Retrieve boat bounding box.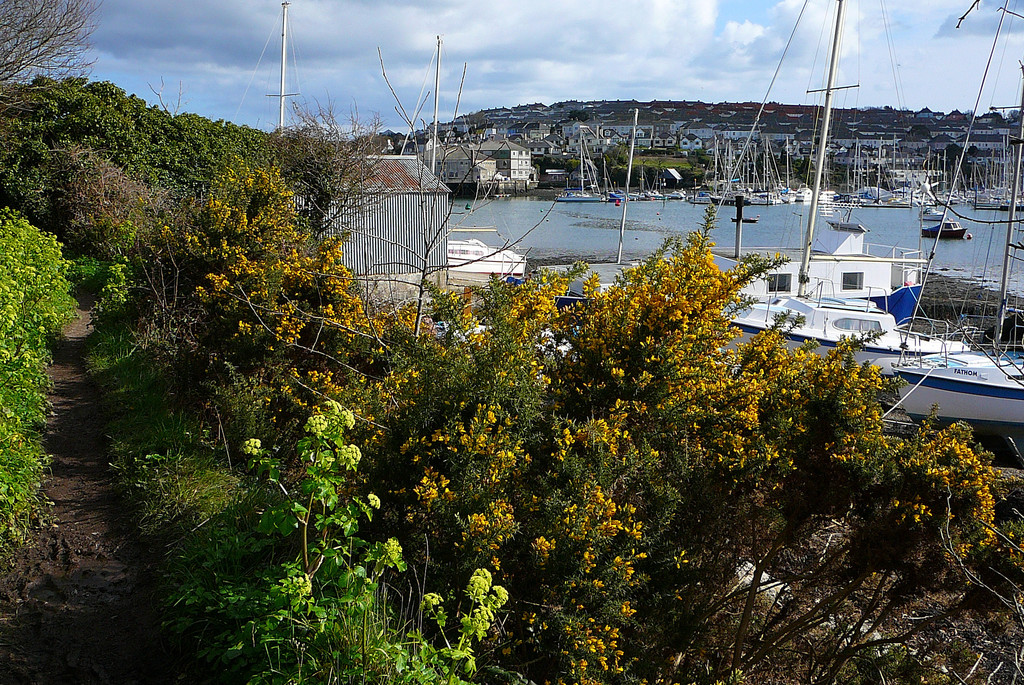
Bounding box: <bbox>861, 138, 908, 207</bbox>.
